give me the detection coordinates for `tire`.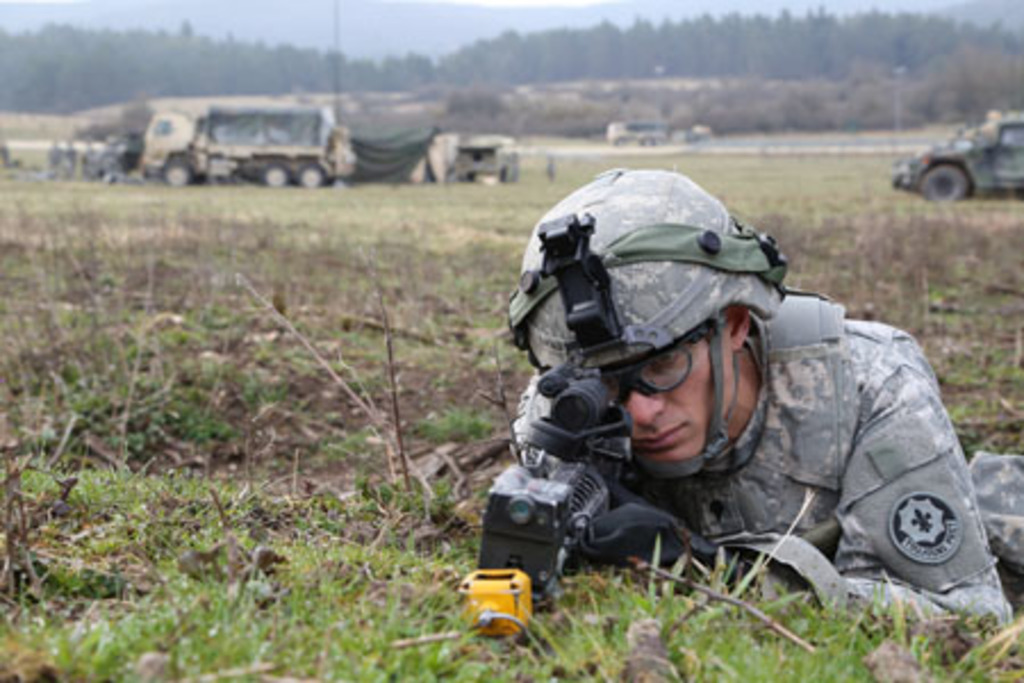
[x1=253, y1=159, x2=291, y2=189].
